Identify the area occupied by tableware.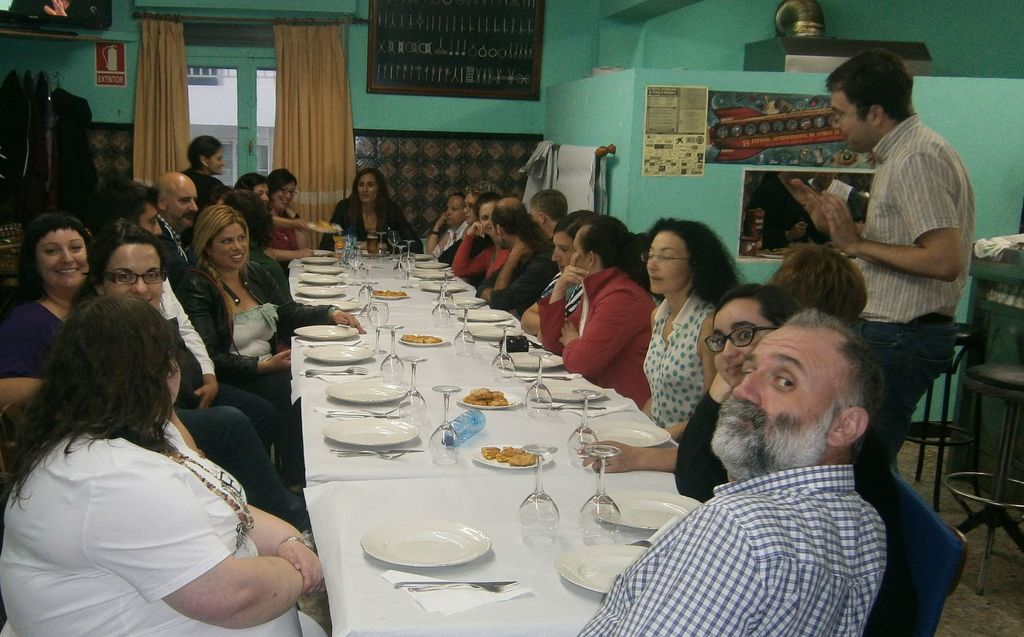
Area: [x1=299, y1=270, x2=351, y2=282].
